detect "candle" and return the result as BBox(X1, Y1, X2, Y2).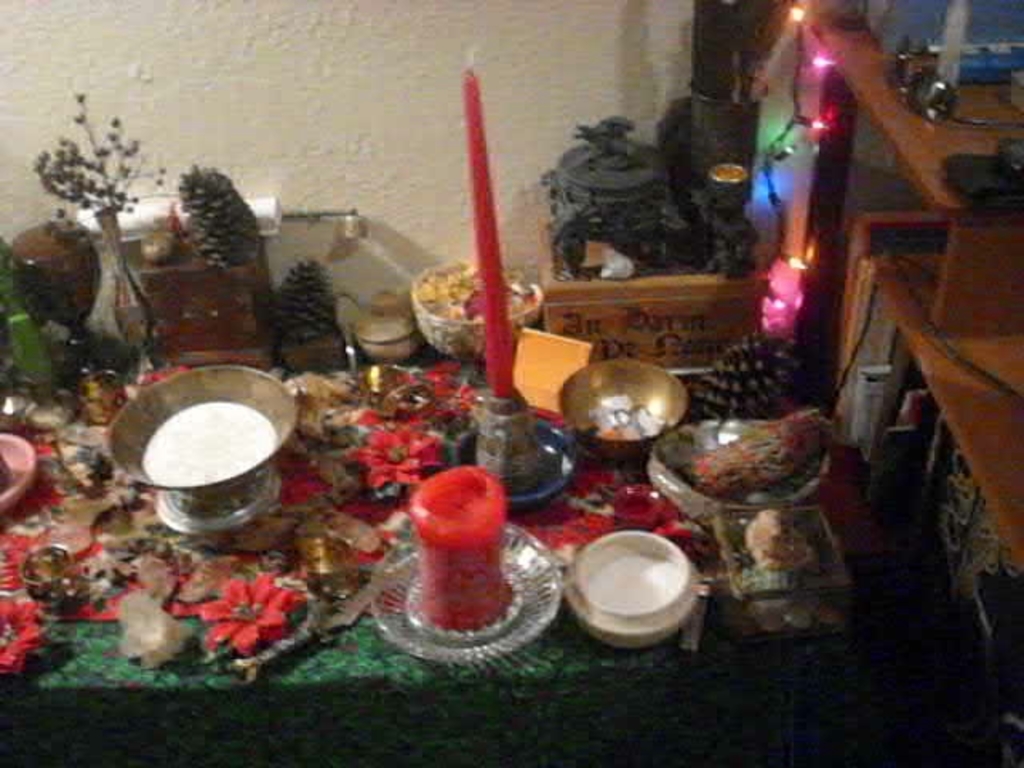
BBox(405, 467, 501, 635).
